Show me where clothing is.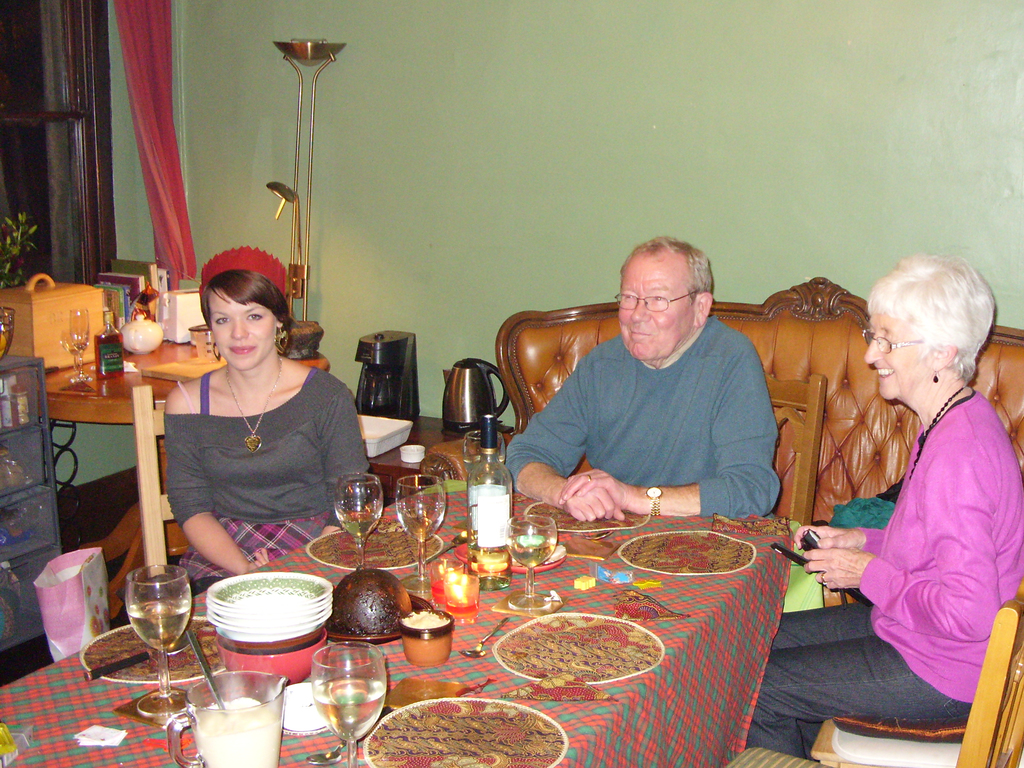
clothing is at region(746, 394, 1023, 763).
